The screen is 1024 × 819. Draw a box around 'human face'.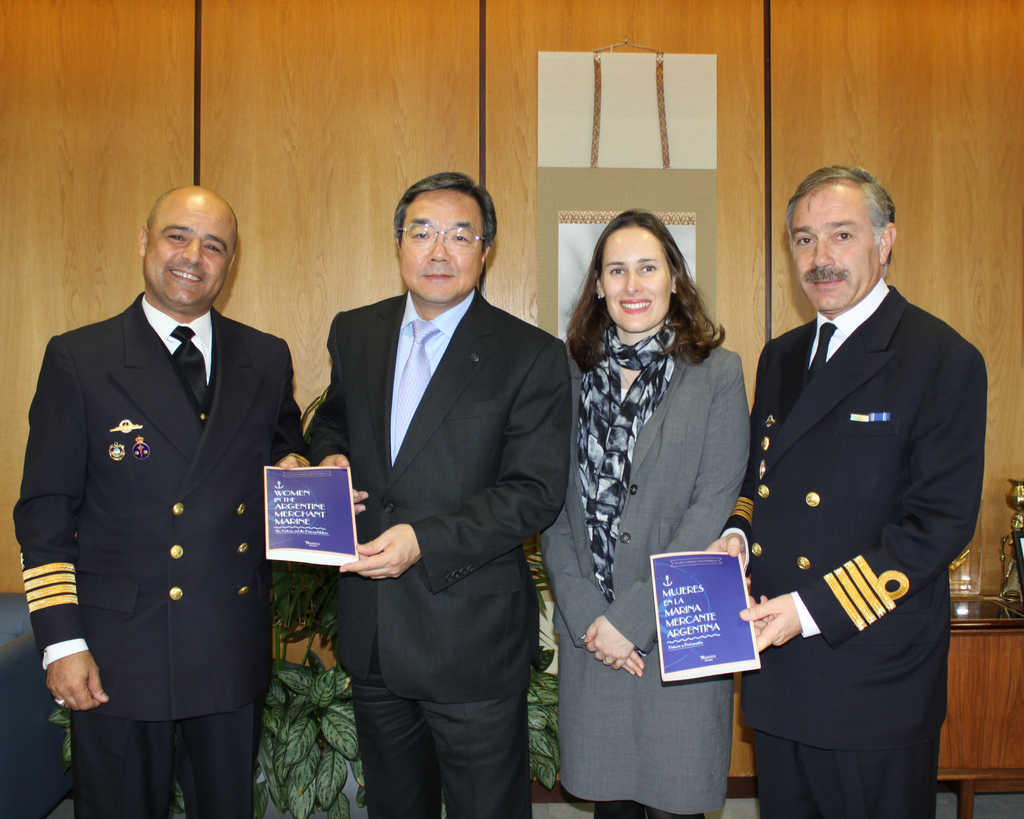
[left=599, top=228, right=666, bottom=331].
